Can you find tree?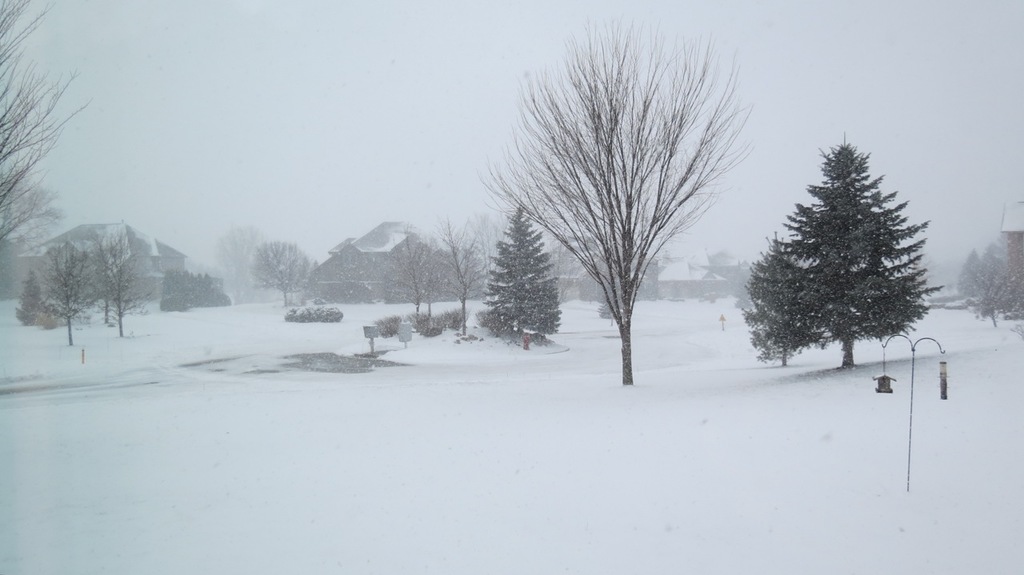
Yes, bounding box: 0,0,97,265.
